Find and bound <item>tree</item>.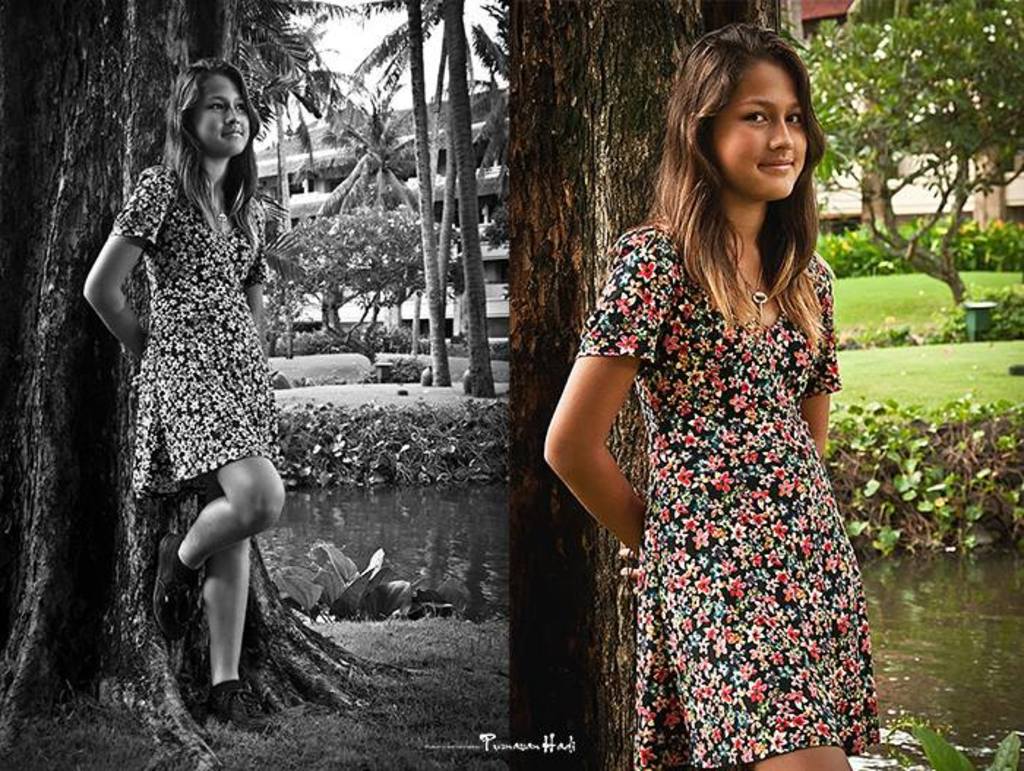
Bound: l=452, t=12, r=544, b=262.
